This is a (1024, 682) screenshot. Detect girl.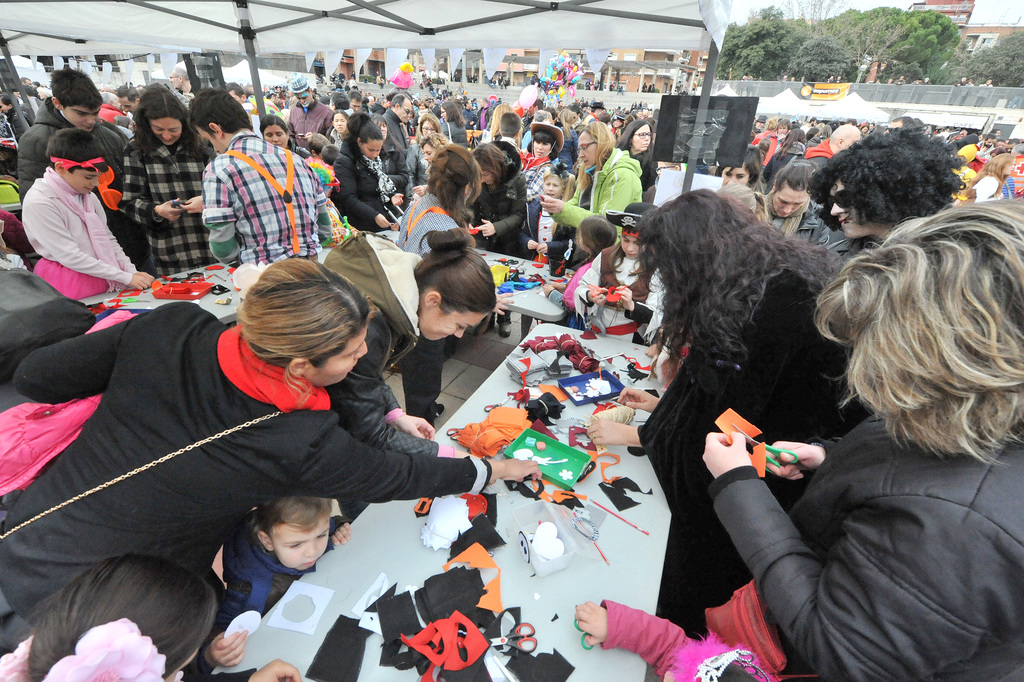
x1=399, y1=147, x2=483, y2=420.
